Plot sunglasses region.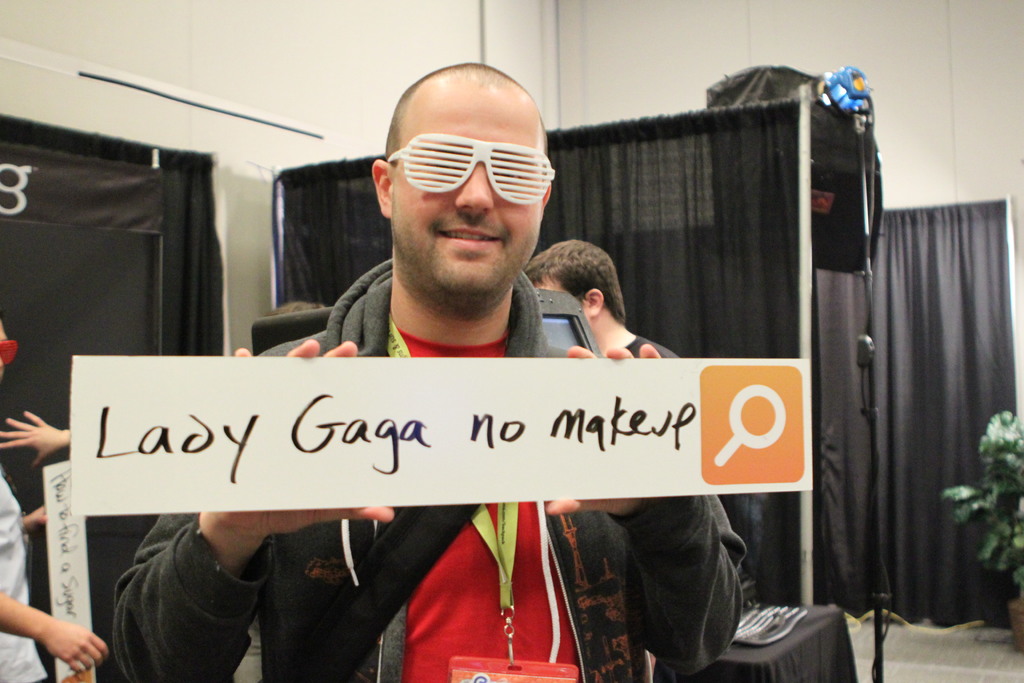
Plotted at x1=385, y1=132, x2=554, y2=204.
